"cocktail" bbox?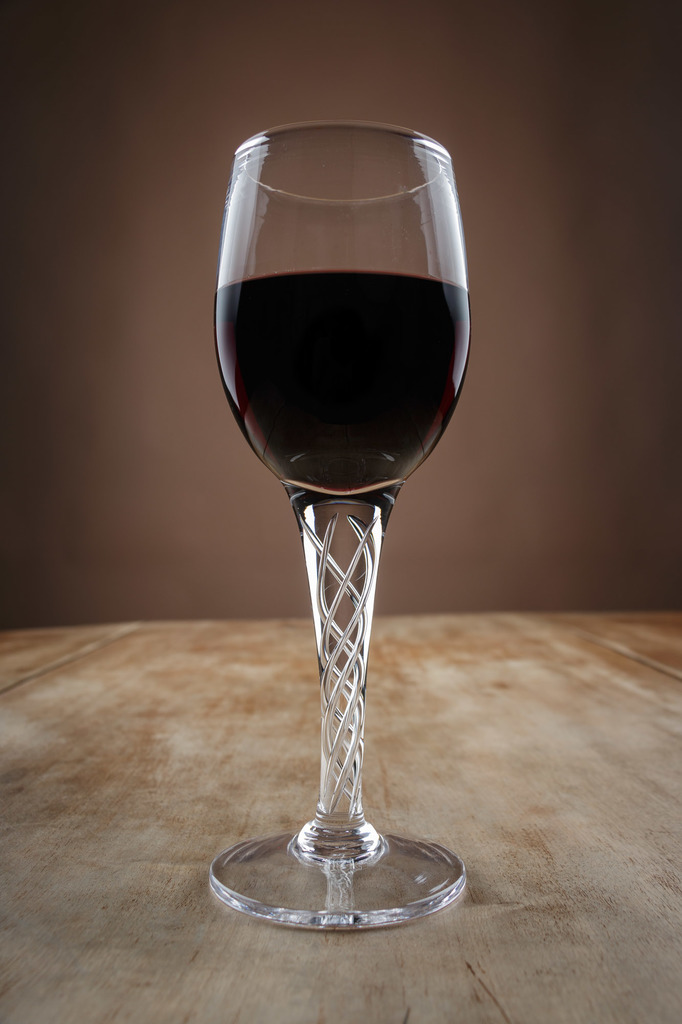
bbox(186, 106, 485, 913)
